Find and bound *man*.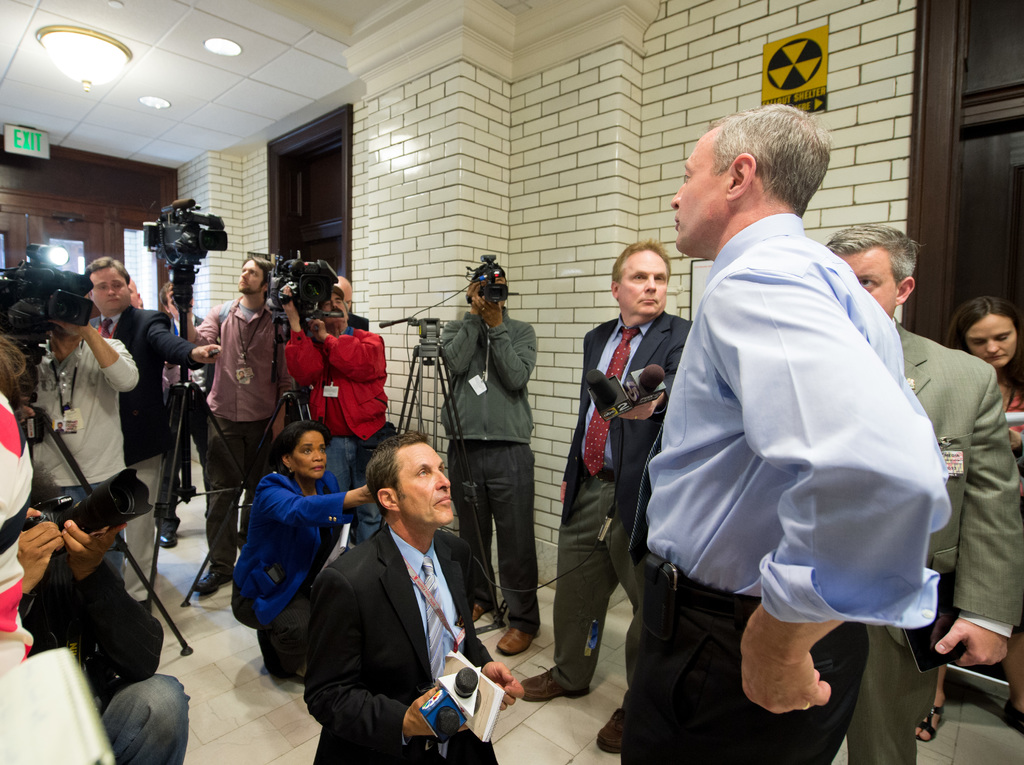
Bound: [left=436, top=260, right=542, bottom=655].
